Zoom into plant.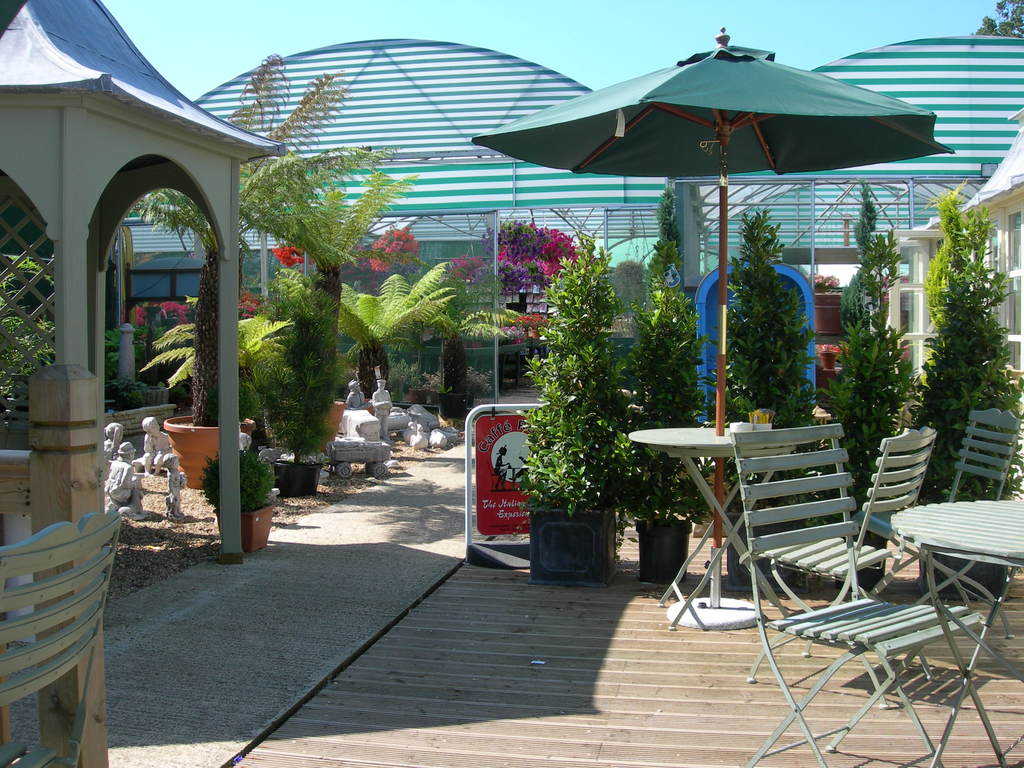
Zoom target: <bbox>716, 209, 822, 508</bbox>.
